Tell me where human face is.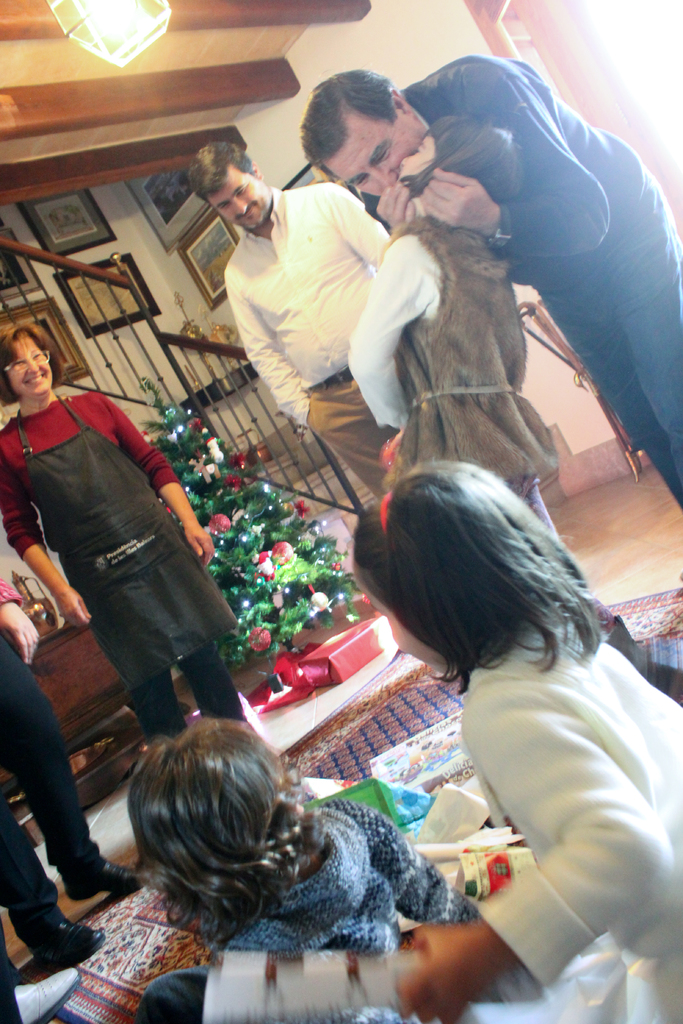
human face is at Rect(352, 573, 448, 676).
